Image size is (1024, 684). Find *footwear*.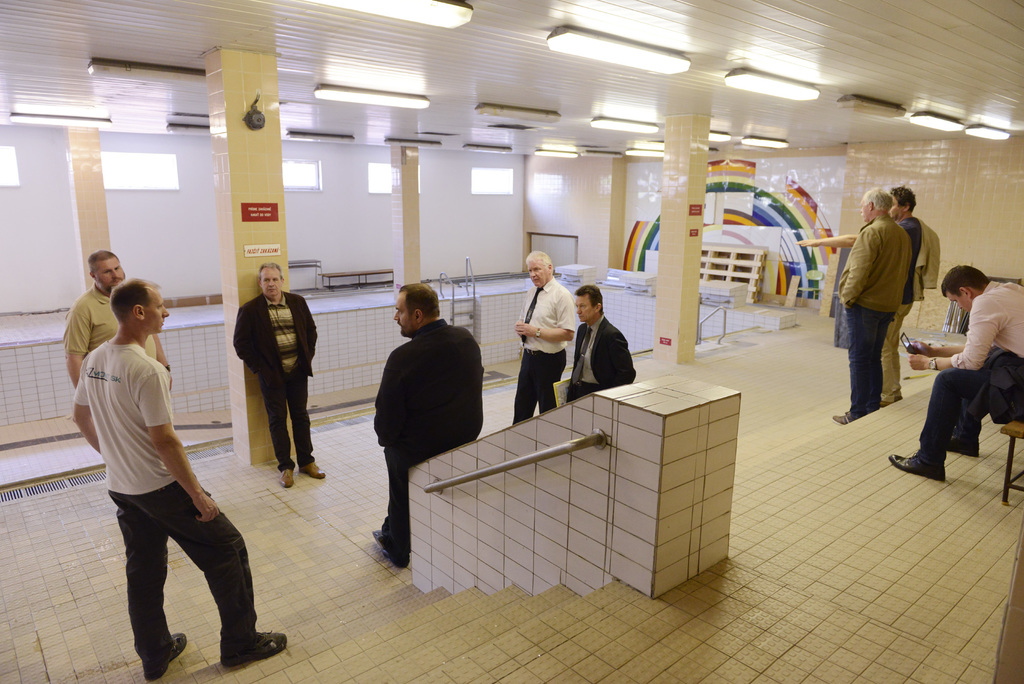
x1=299, y1=460, x2=325, y2=479.
